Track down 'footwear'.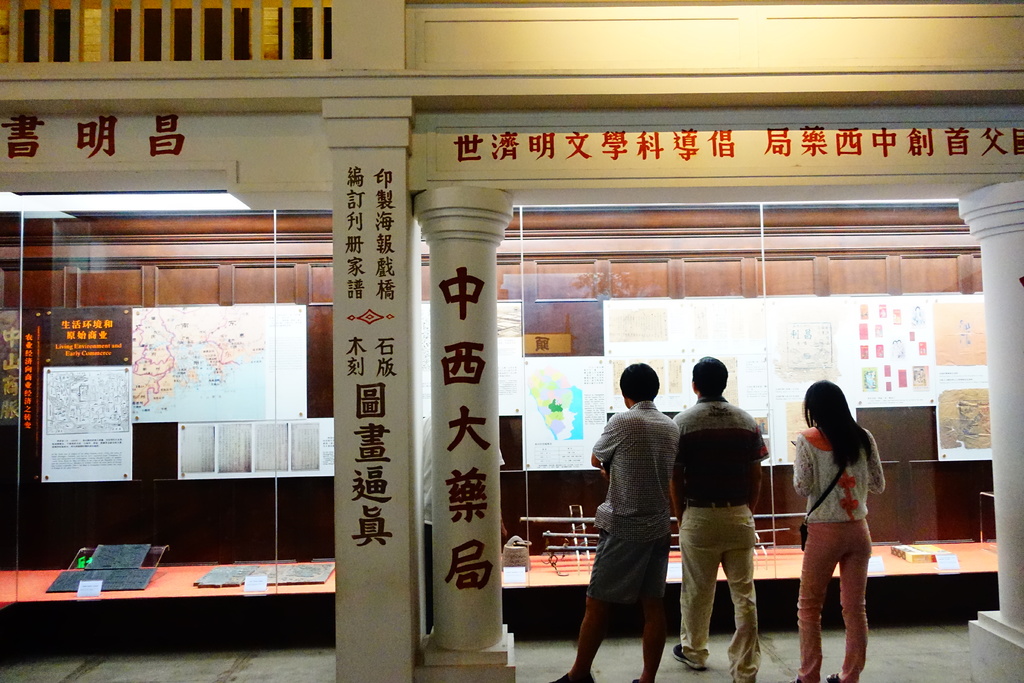
Tracked to x1=668, y1=636, x2=708, y2=675.
